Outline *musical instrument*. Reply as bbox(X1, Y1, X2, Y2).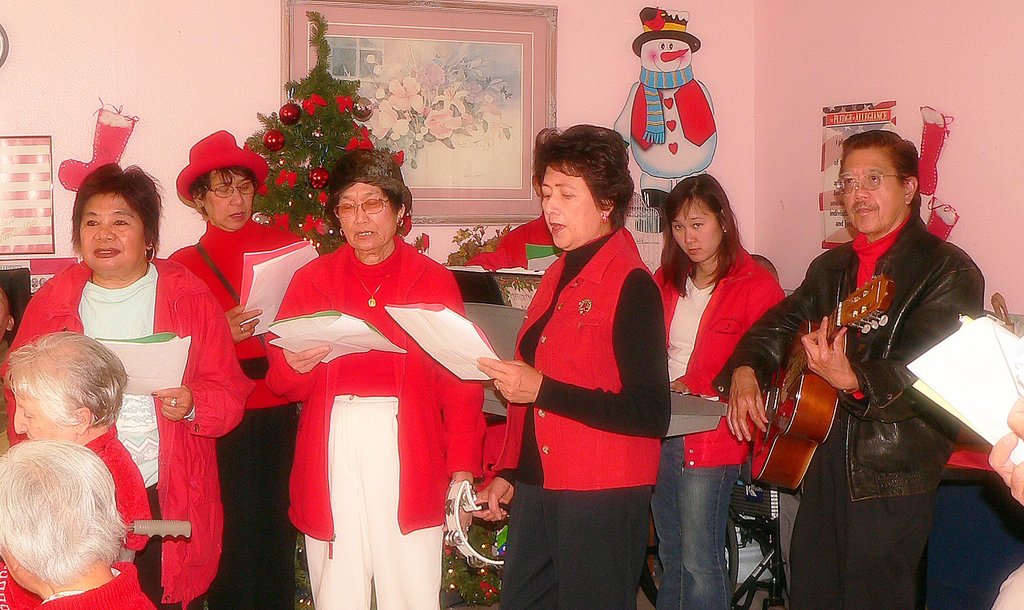
bbox(445, 479, 517, 575).
